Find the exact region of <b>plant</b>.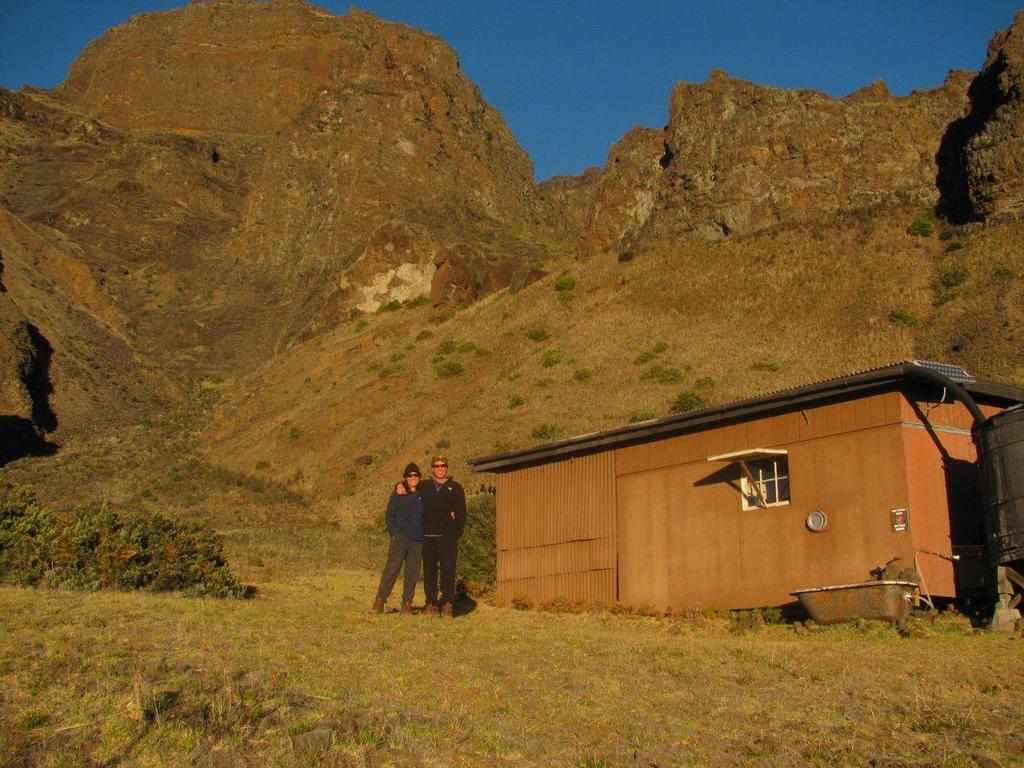
Exact region: detection(535, 343, 563, 367).
